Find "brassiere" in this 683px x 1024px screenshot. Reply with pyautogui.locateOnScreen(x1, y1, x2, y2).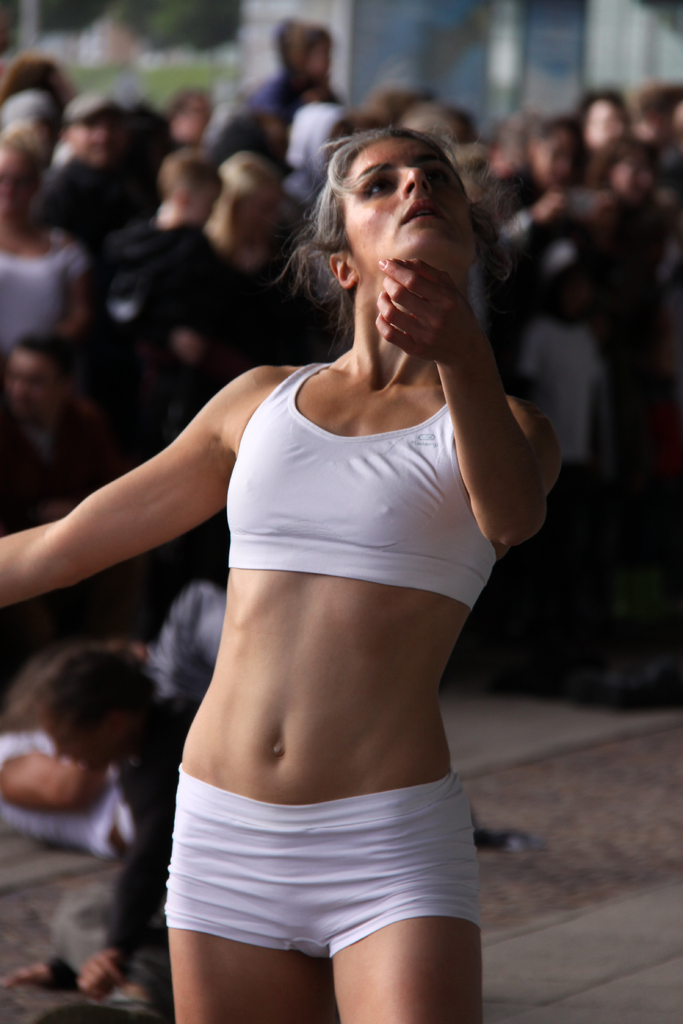
pyautogui.locateOnScreen(221, 356, 497, 611).
